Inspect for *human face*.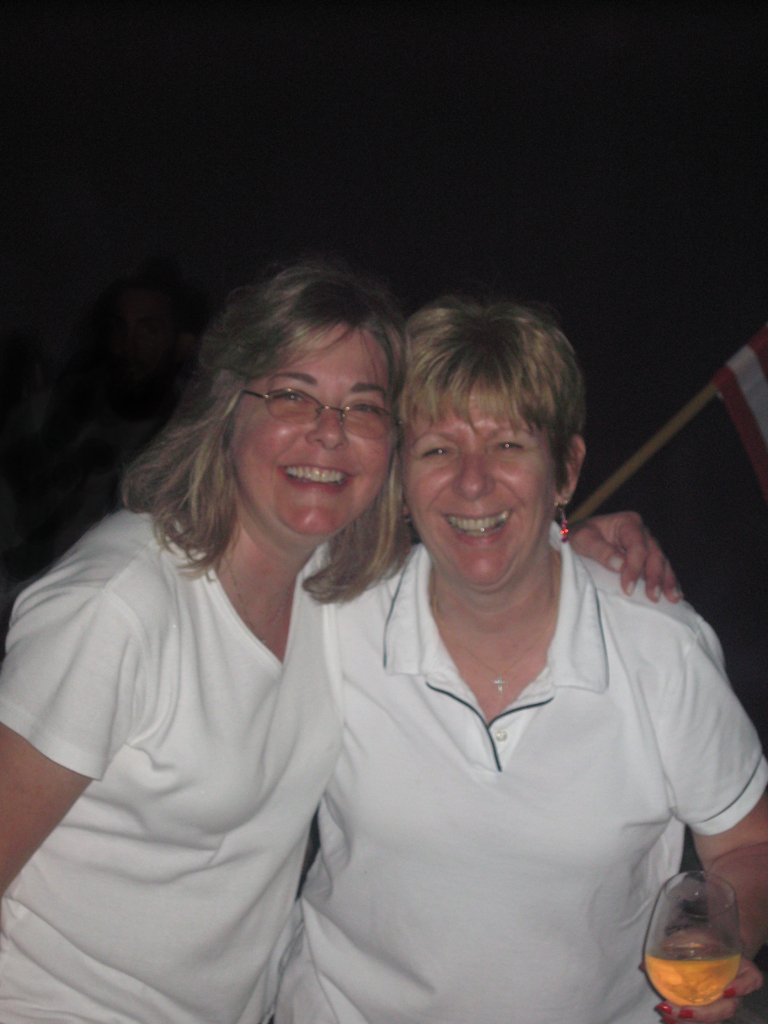
Inspection: bbox=[398, 379, 556, 593].
